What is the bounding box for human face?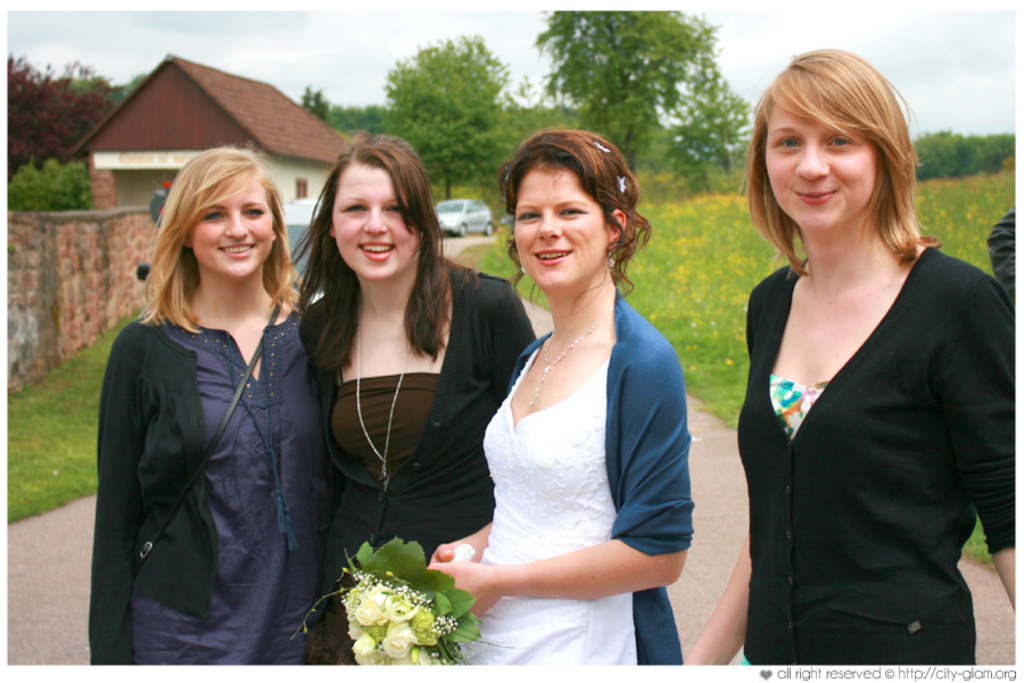
514:168:605:289.
